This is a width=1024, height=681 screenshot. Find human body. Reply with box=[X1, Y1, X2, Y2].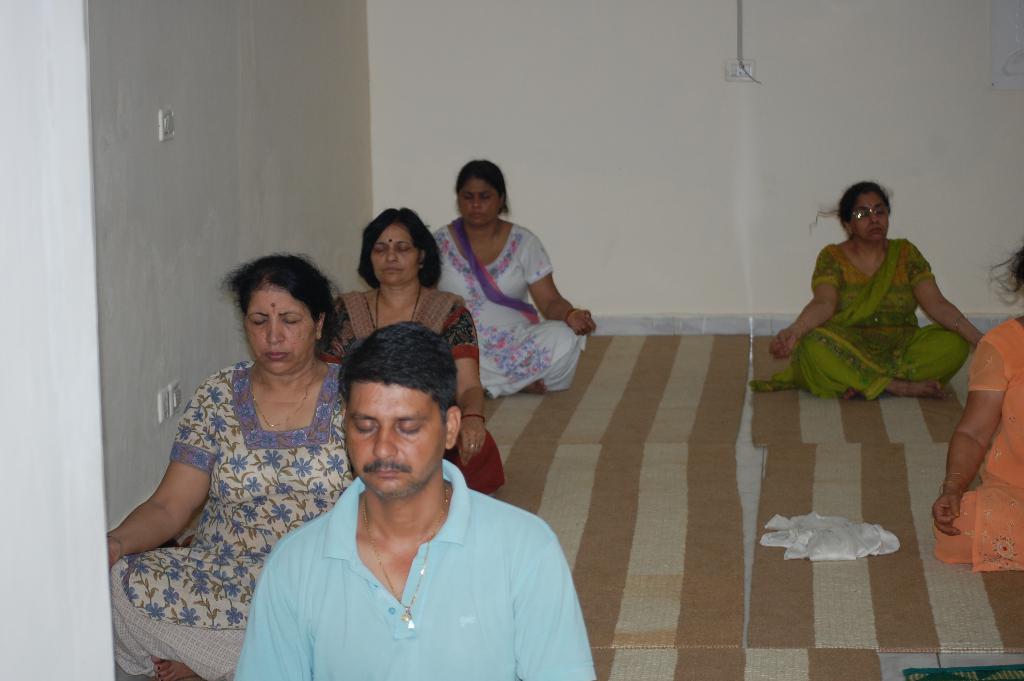
box=[753, 181, 980, 397].
